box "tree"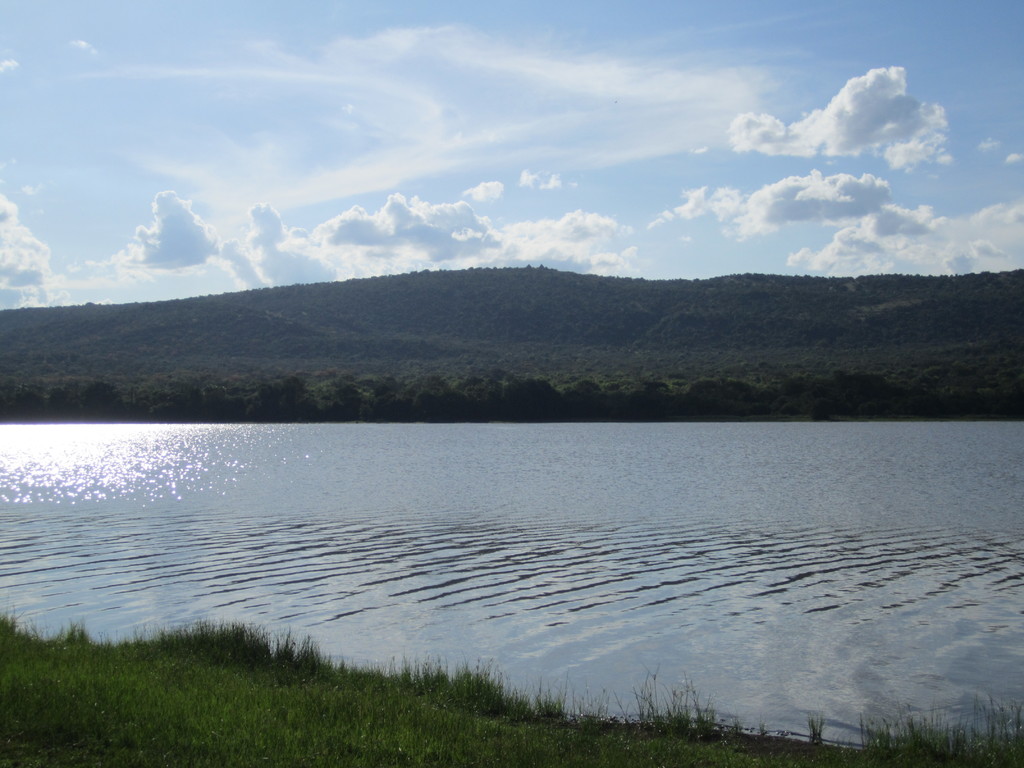
pyautogui.locateOnScreen(493, 366, 553, 417)
